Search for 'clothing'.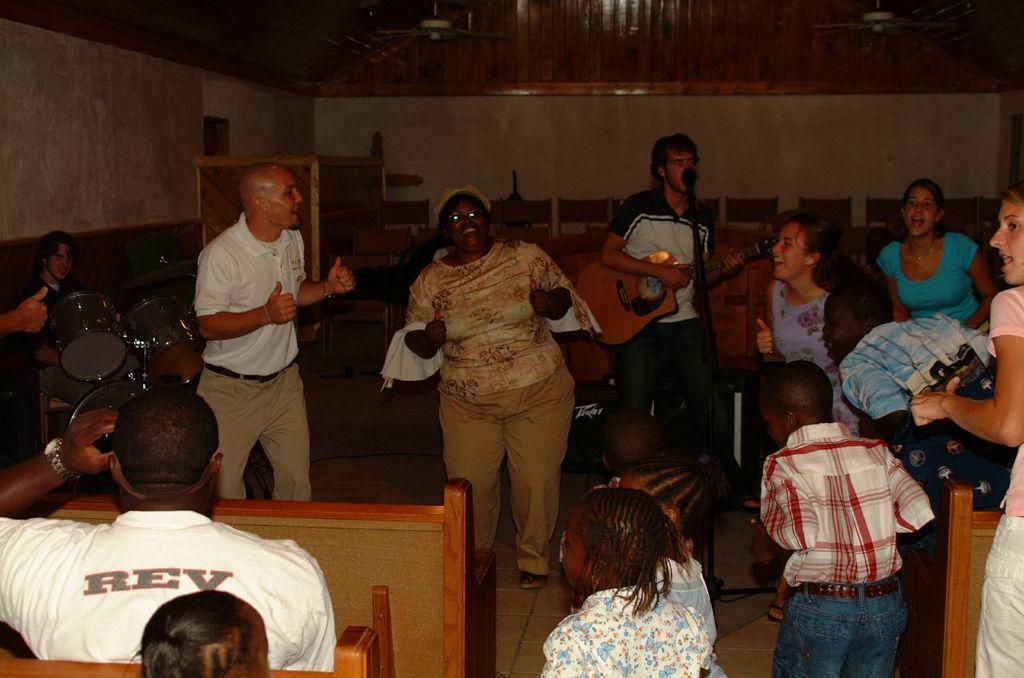
Found at 12:269:79:402.
